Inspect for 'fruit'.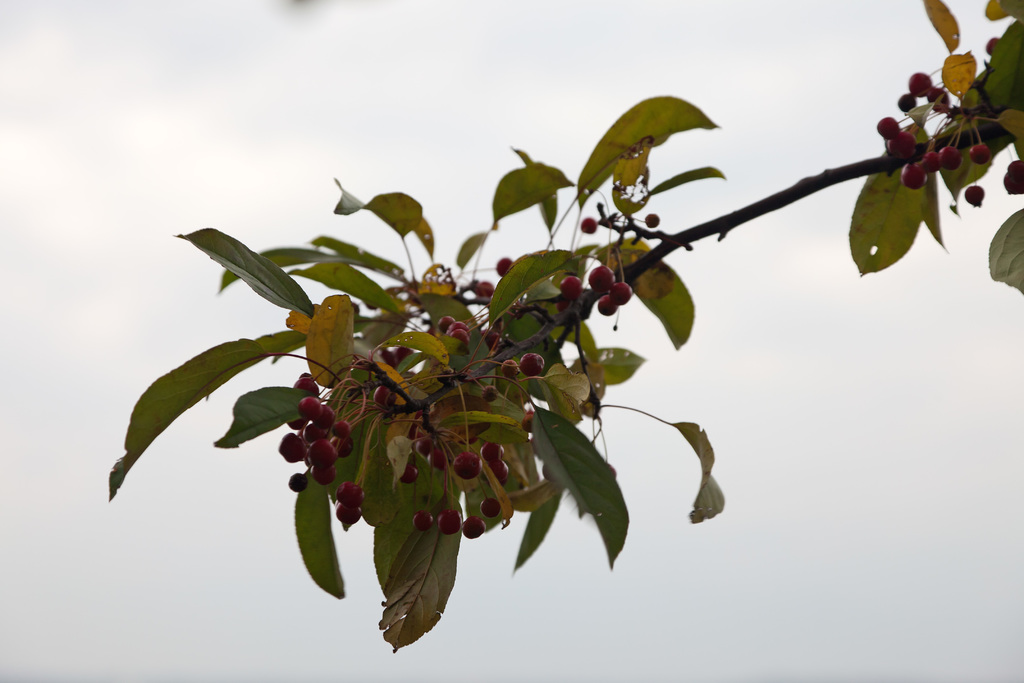
Inspection: <region>386, 345, 420, 368</region>.
